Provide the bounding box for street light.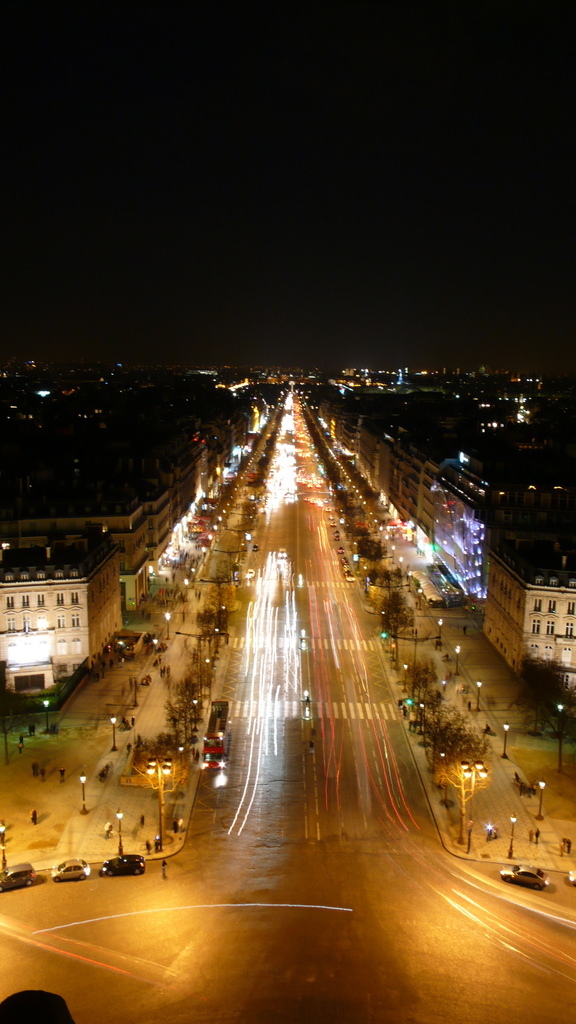
<bbox>417, 698, 424, 732</bbox>.
